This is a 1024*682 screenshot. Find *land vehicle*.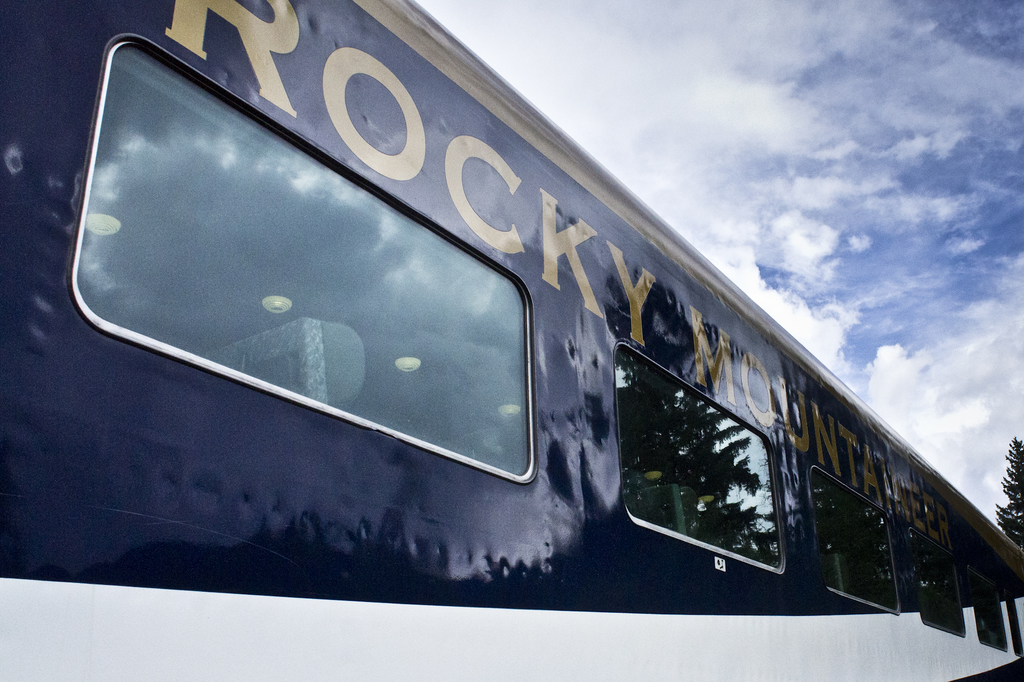
Bounding box: box=[11, 35, 1023, 654].
